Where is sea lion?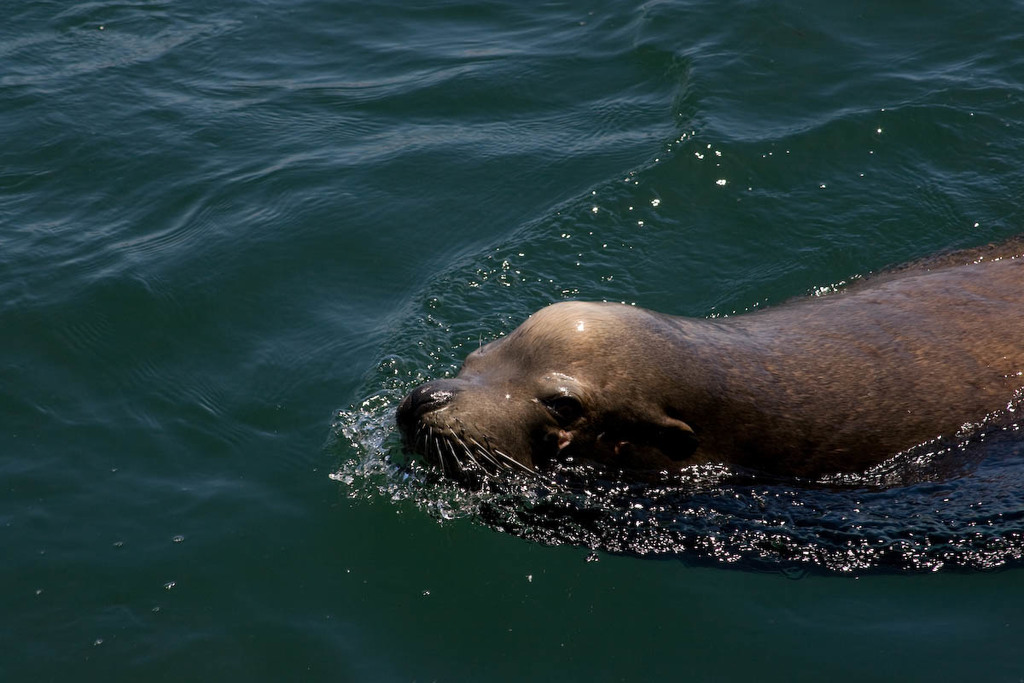
<box>392,240,1021,490</box>.
